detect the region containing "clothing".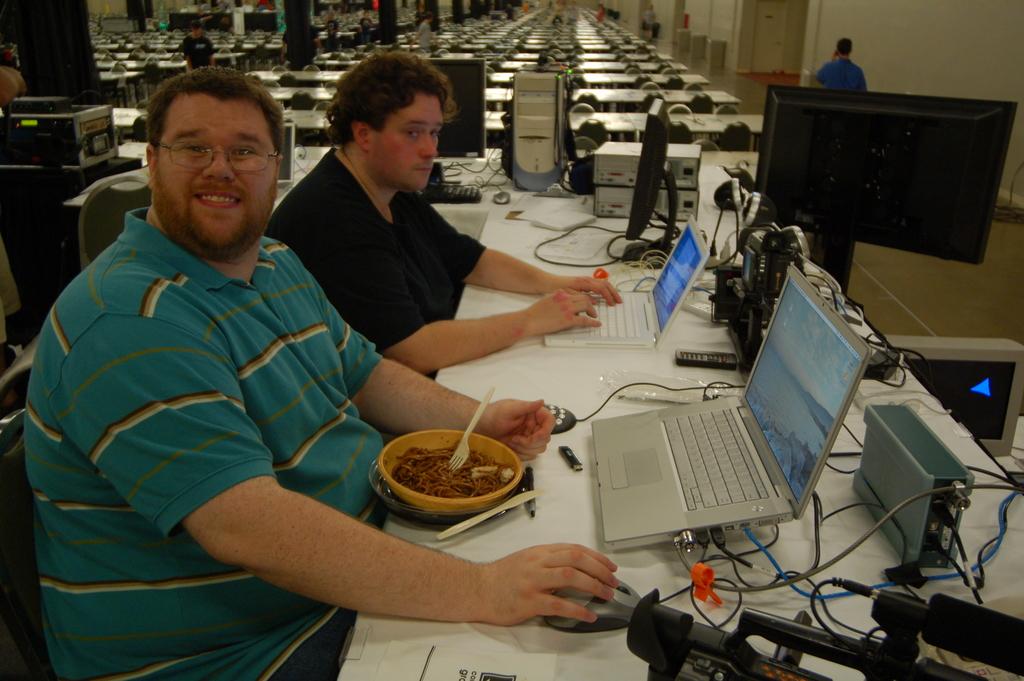
816 55 866 88.
